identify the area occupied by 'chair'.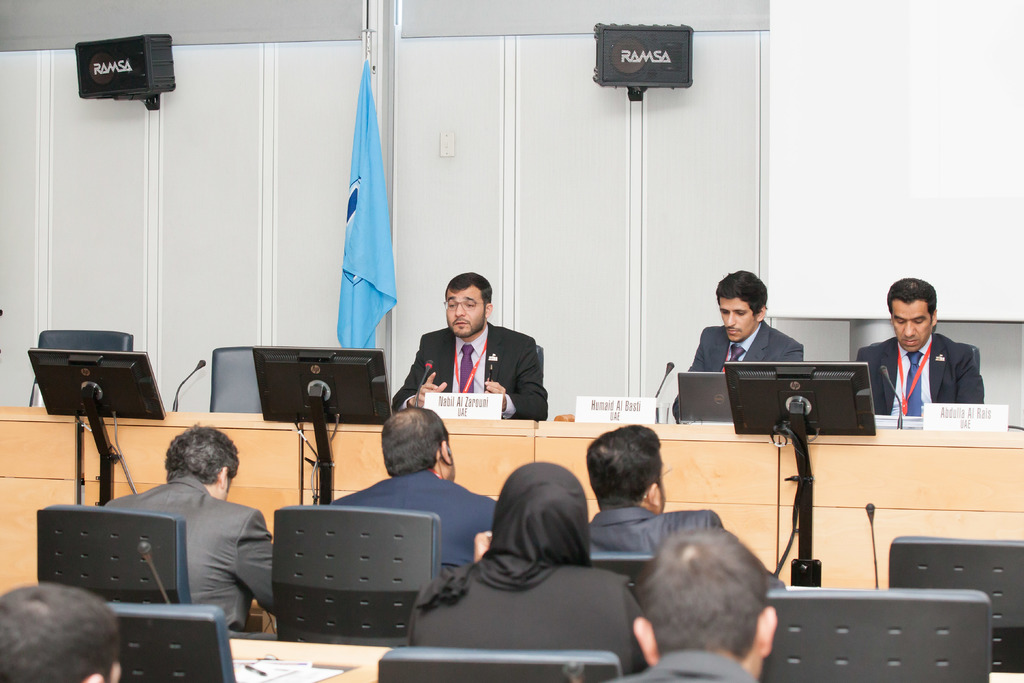
Area: (left=248, top=513, right=477, bottom=636).
